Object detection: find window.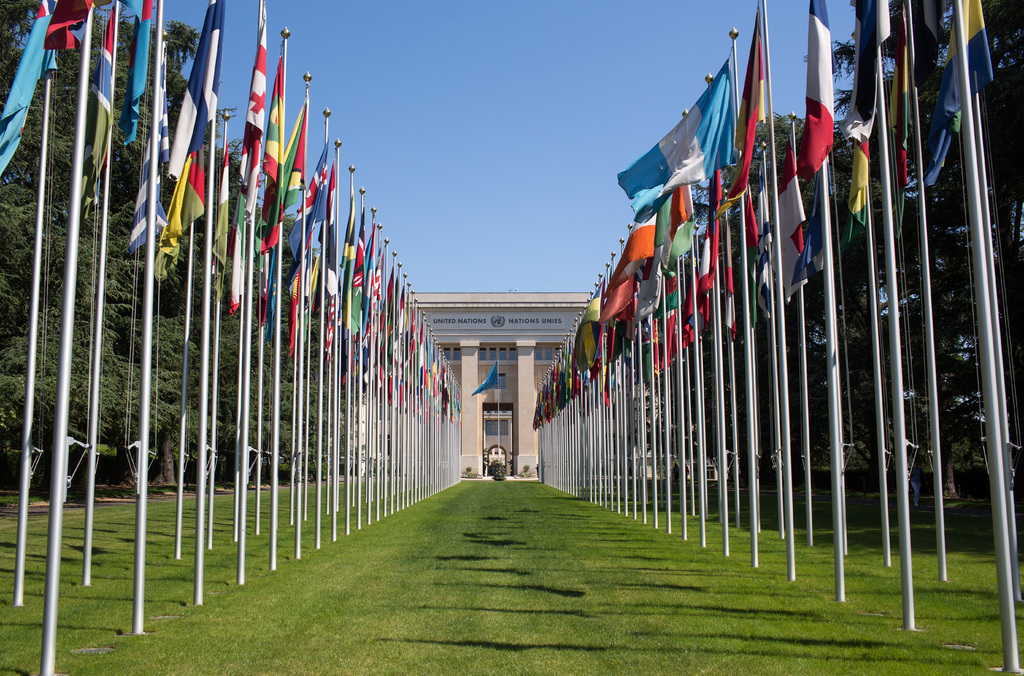
detection(532, 344, 564, 359).
